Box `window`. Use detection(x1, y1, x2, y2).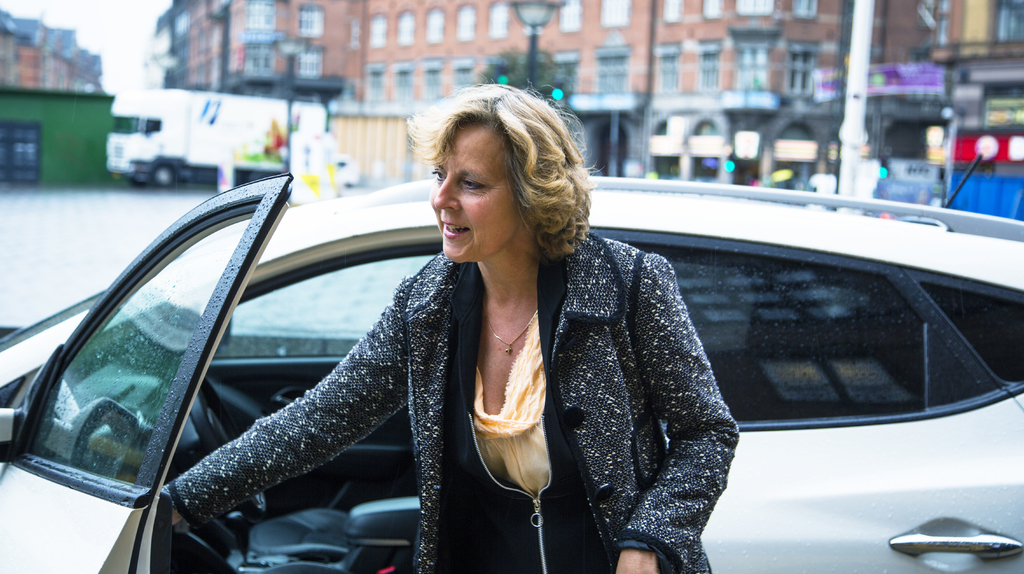
detection(366, 13, 385, 49).
